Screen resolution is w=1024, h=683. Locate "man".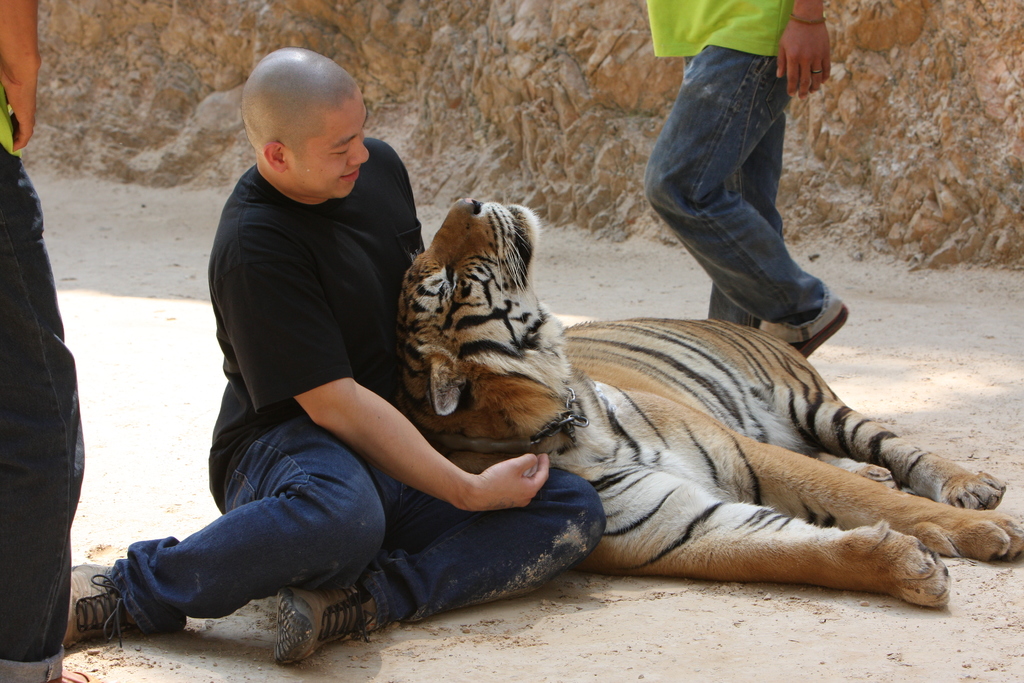
detection(643, 0, 850, 354).
